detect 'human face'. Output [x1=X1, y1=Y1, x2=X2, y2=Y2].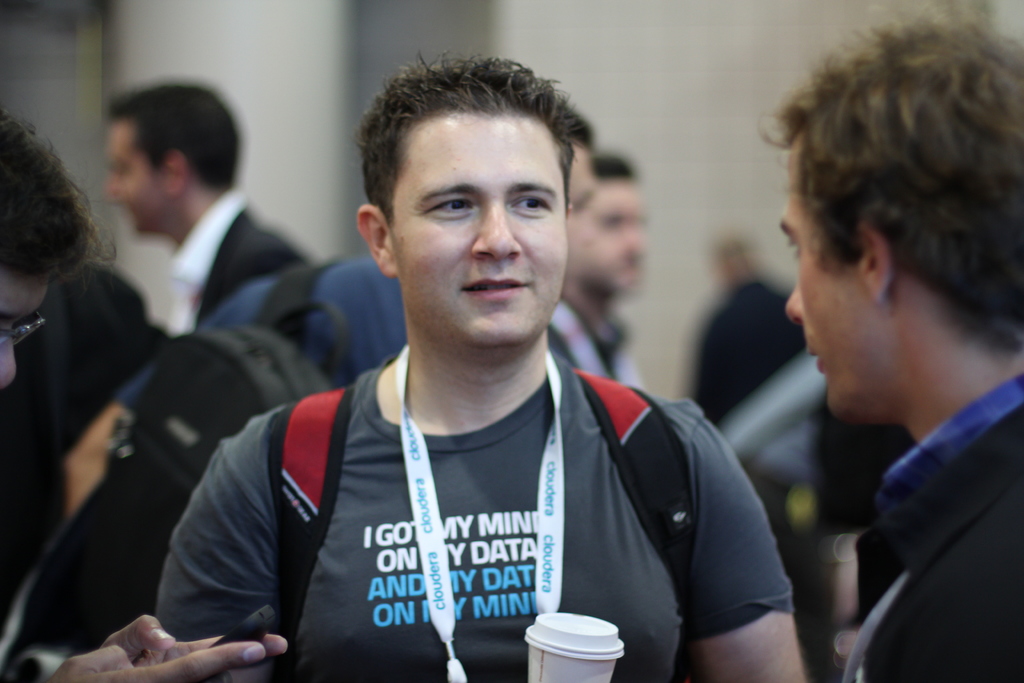
[x1=102, y1=134, x2=163, y2=234].
